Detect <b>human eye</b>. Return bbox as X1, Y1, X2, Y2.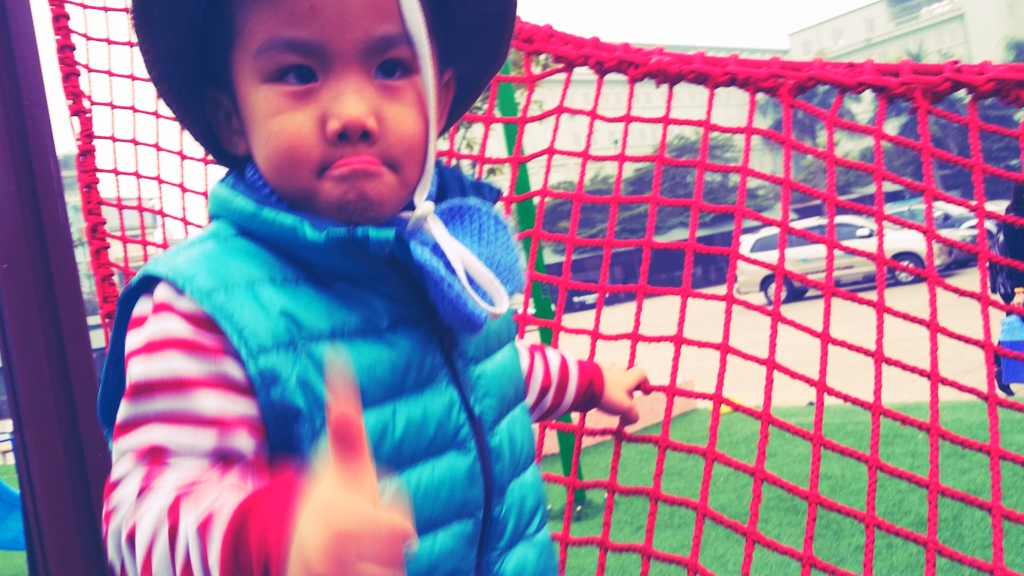
370, 51, 419, 89.
